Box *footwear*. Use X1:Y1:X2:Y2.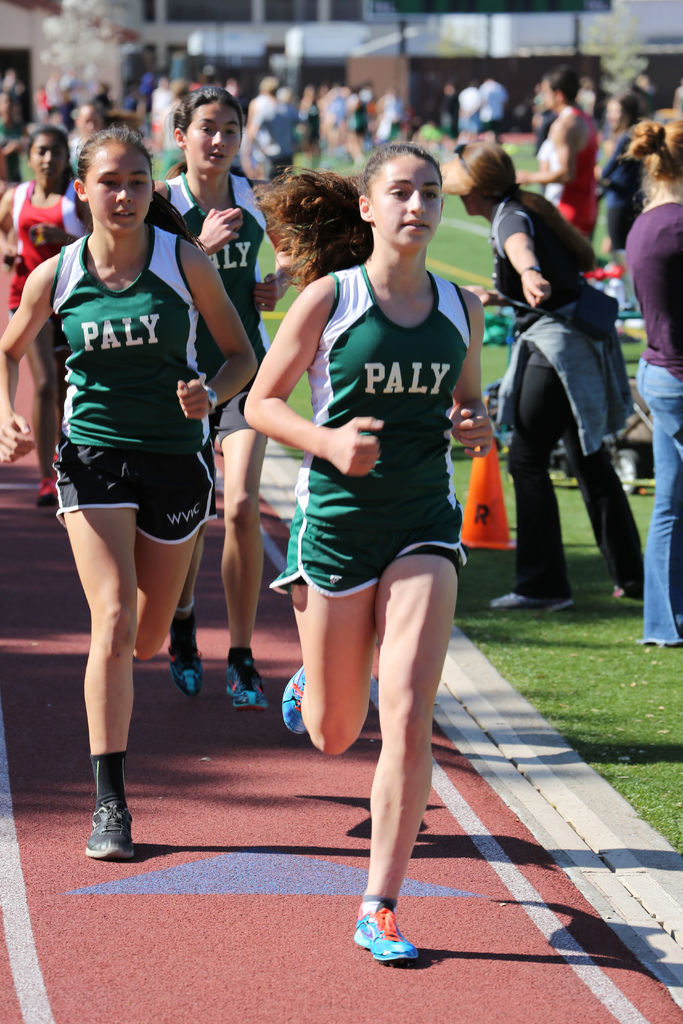
286:657:312:738.
